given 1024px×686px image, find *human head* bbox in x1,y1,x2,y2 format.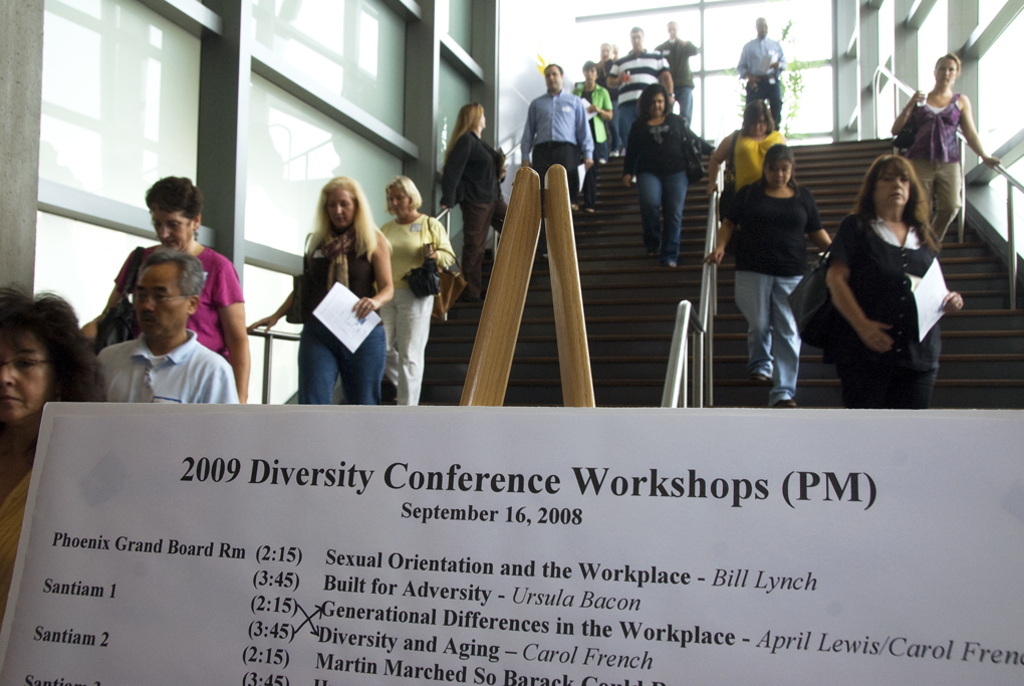
670,18,677,35.
